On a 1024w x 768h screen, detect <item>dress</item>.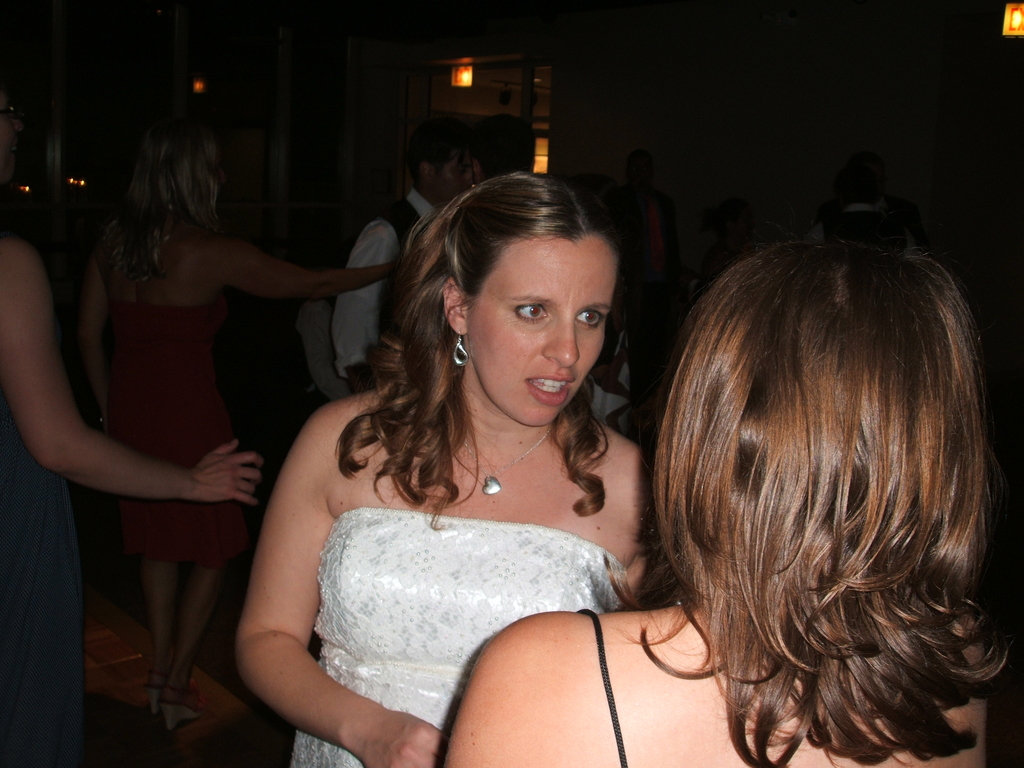
locate(1, 403, 90, 766).
